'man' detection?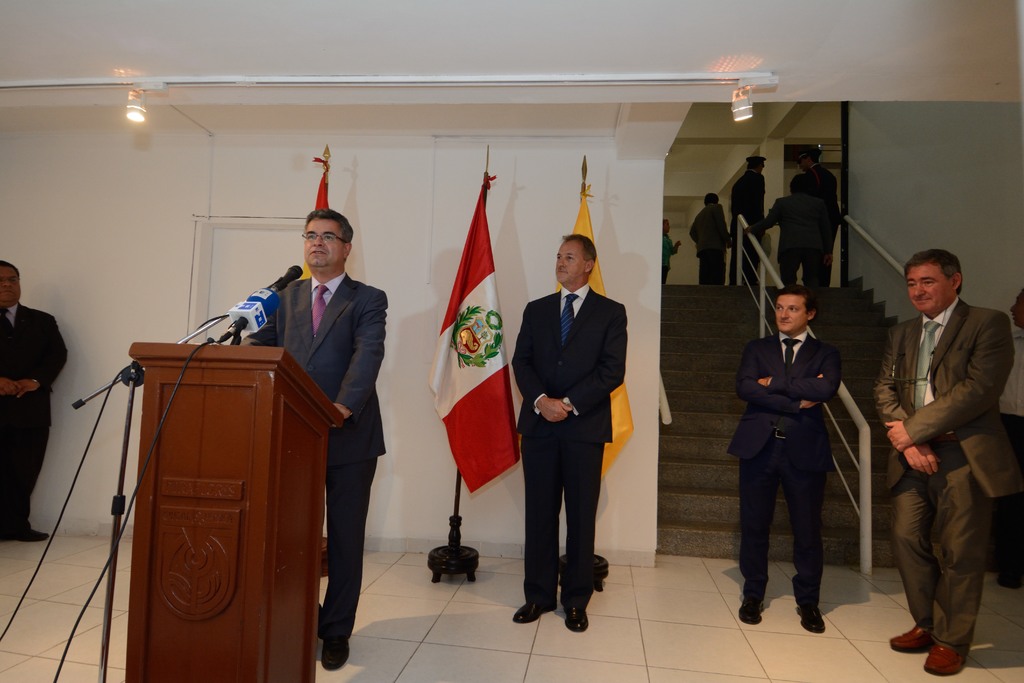
(234, 204, 385, 668)
